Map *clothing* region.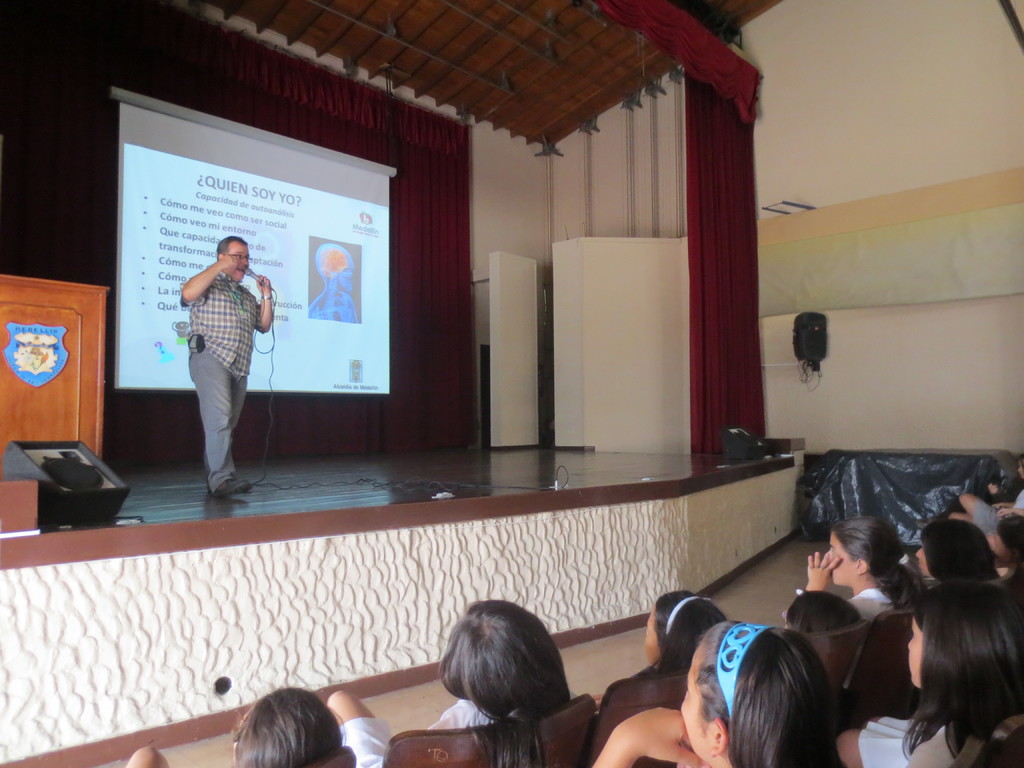
Mapped to bbox=[341, 702, 484, 767].
